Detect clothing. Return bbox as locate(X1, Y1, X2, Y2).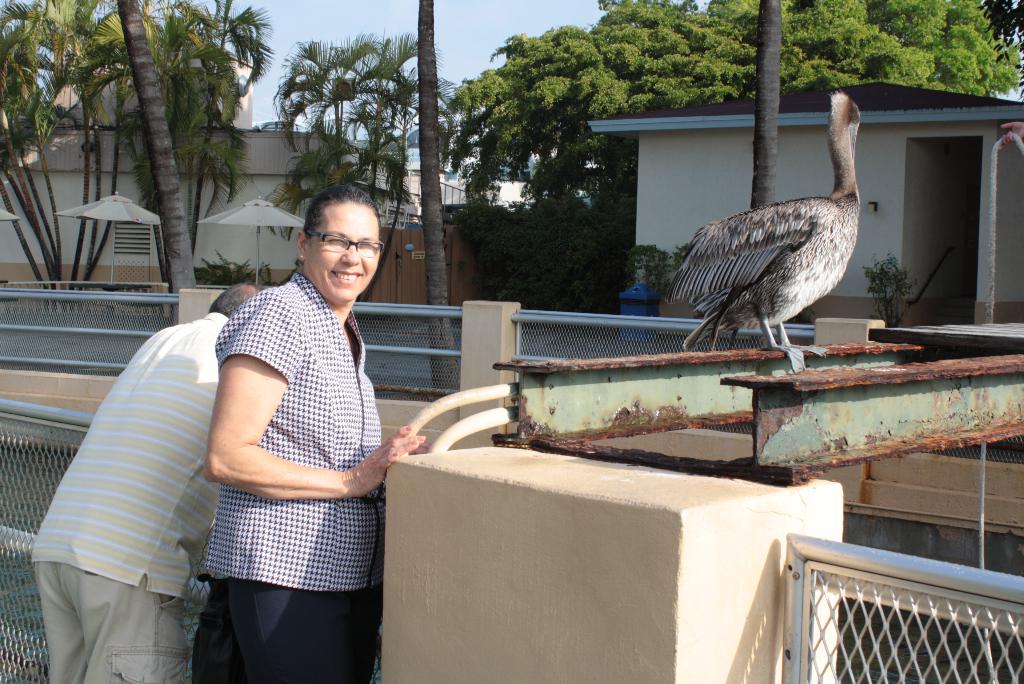
locate(215, 278, 381, 683).
